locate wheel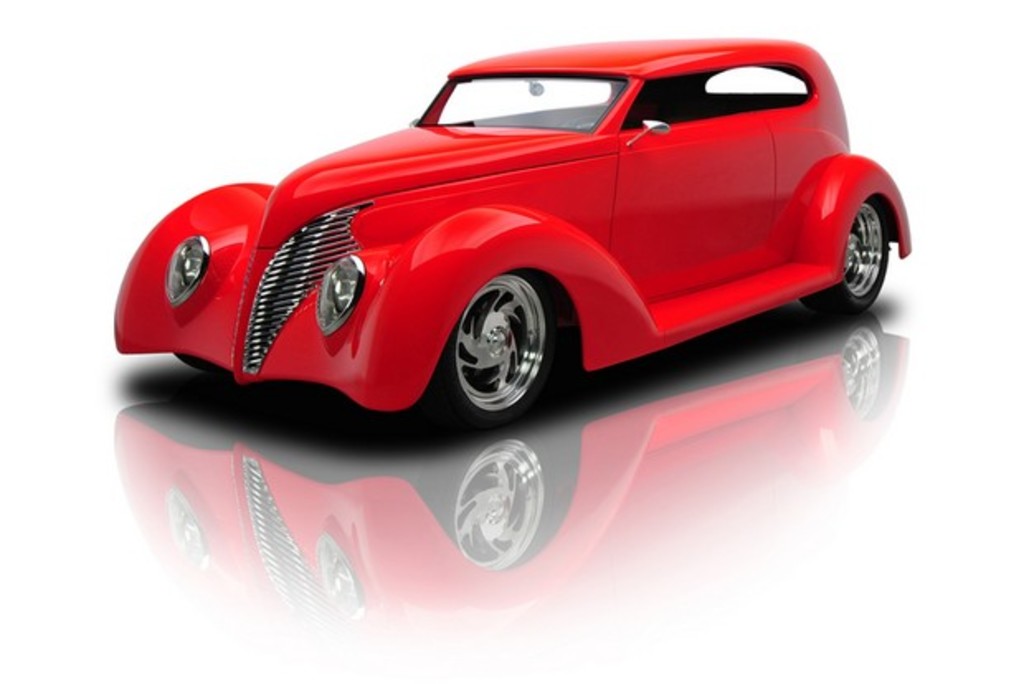
bbox=[428, 271, 573, 438]
